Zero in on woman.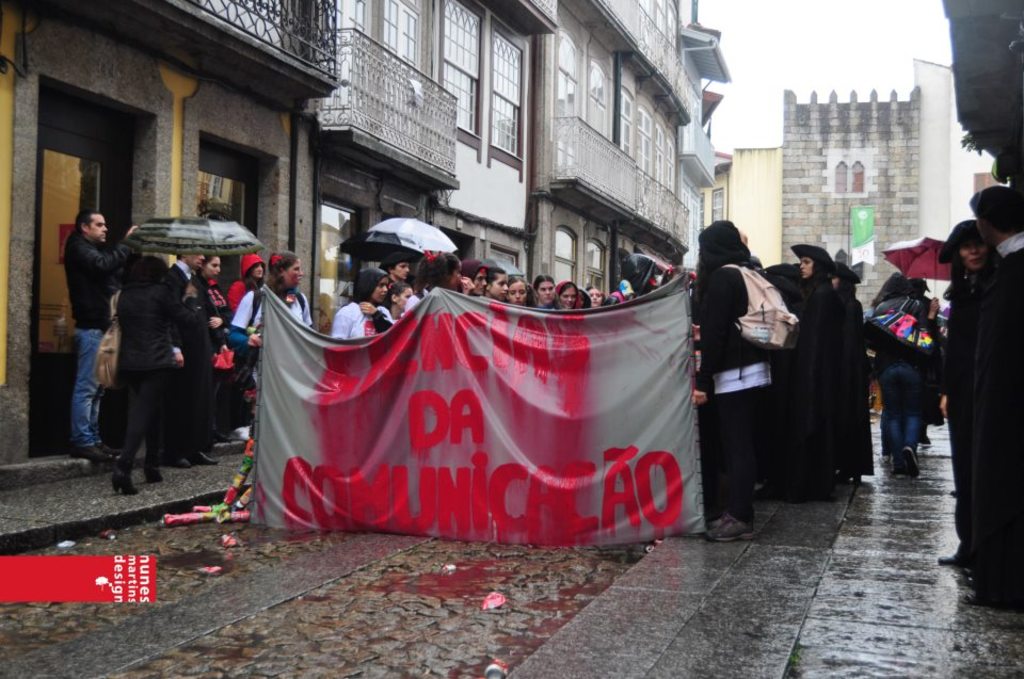
Zeroed in: crop(538, 276, 556, 306).
